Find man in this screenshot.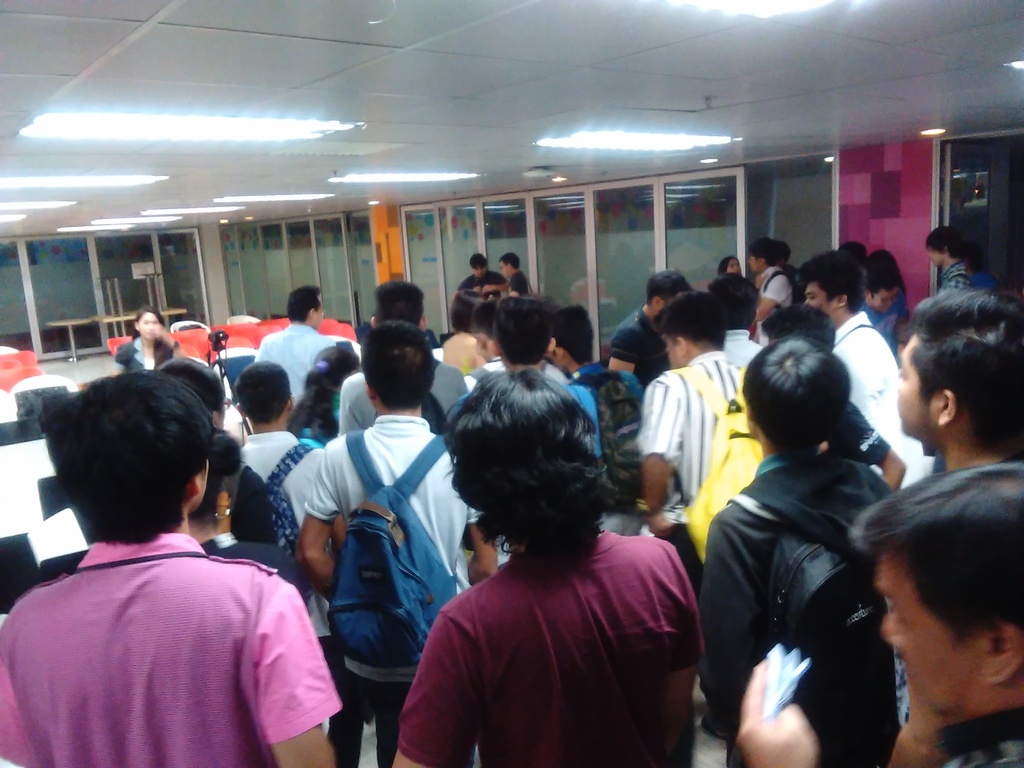
The bounding box for man is x1=258, y1=281, x2=340, y2=428.
